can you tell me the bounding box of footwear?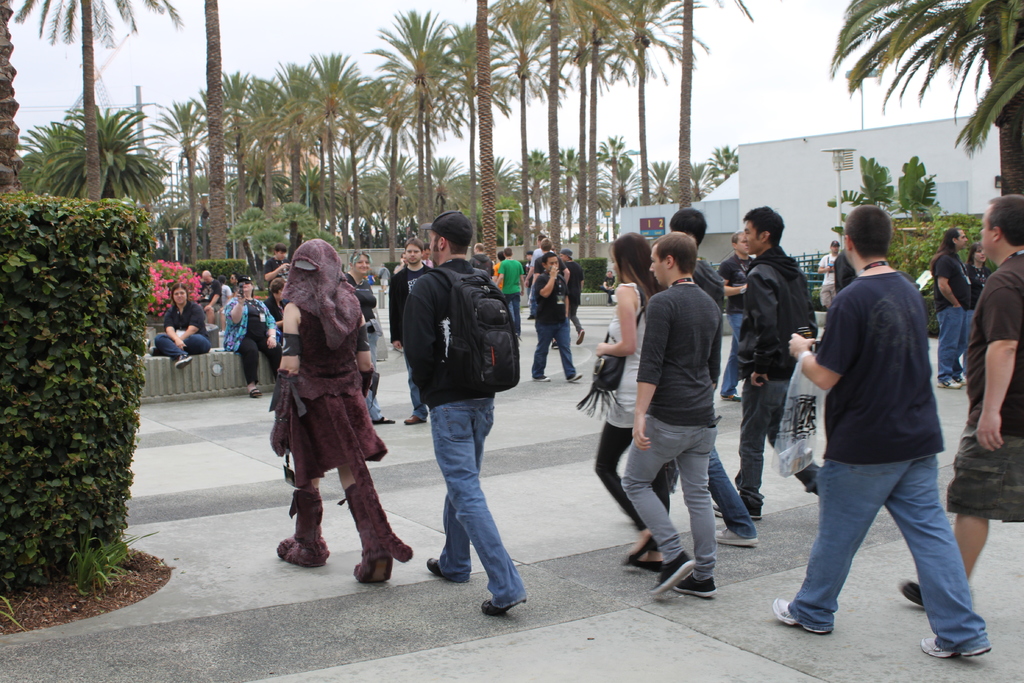
region(773, 601, 835, 635).
